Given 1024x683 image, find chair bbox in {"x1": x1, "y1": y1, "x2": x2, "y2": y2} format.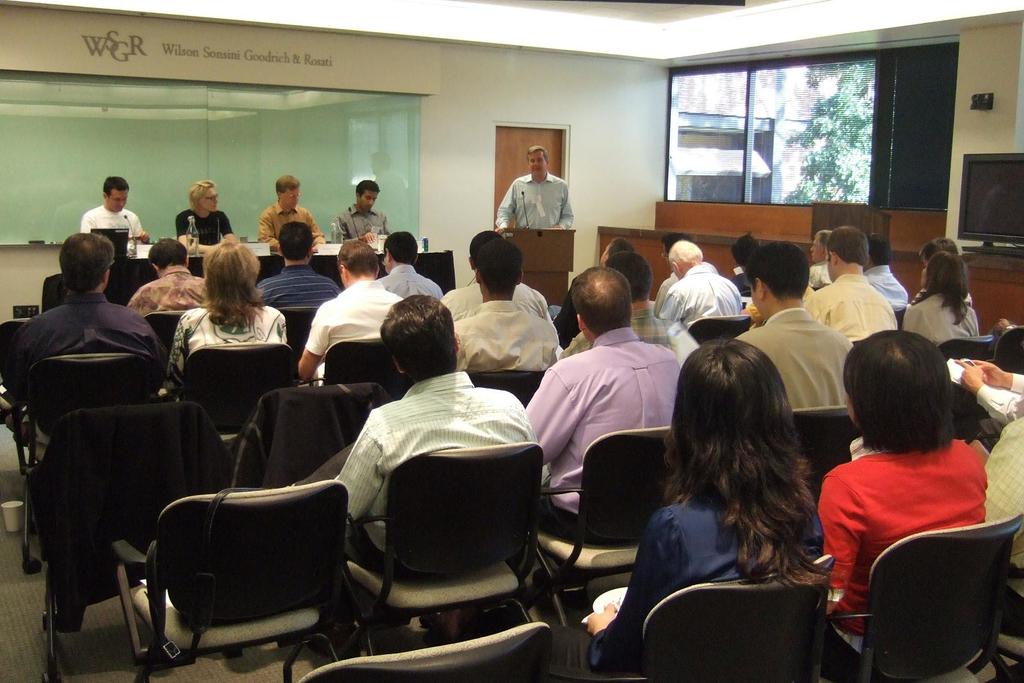
{"x1": 974, "y1": 562, "x2": 1023, "y2": 682}.
